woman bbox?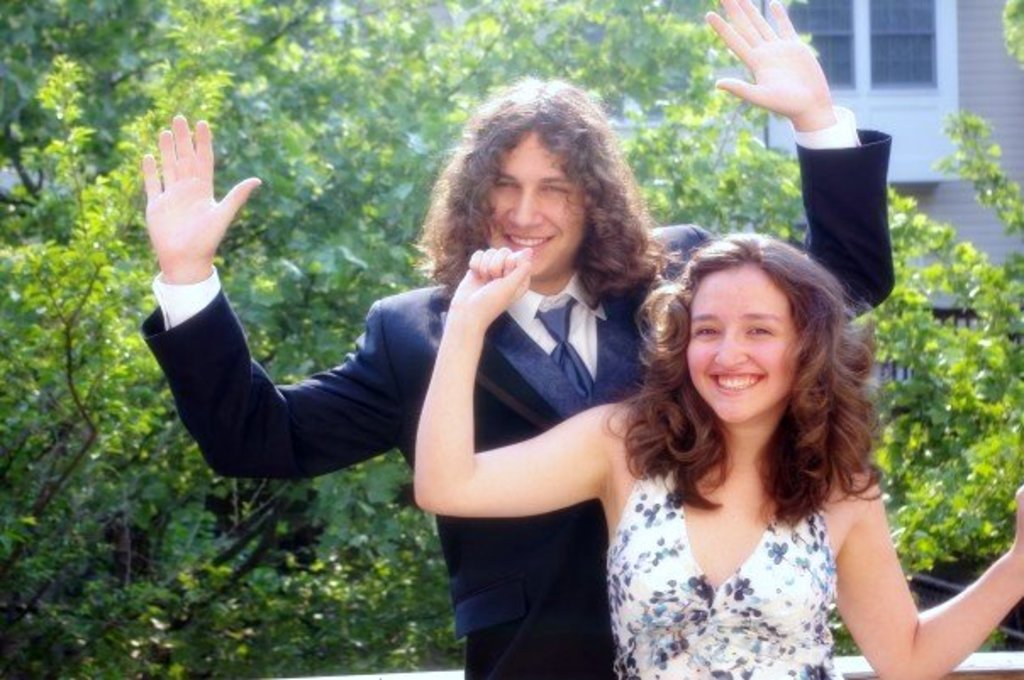
box=[485, 178, 934, 678]
